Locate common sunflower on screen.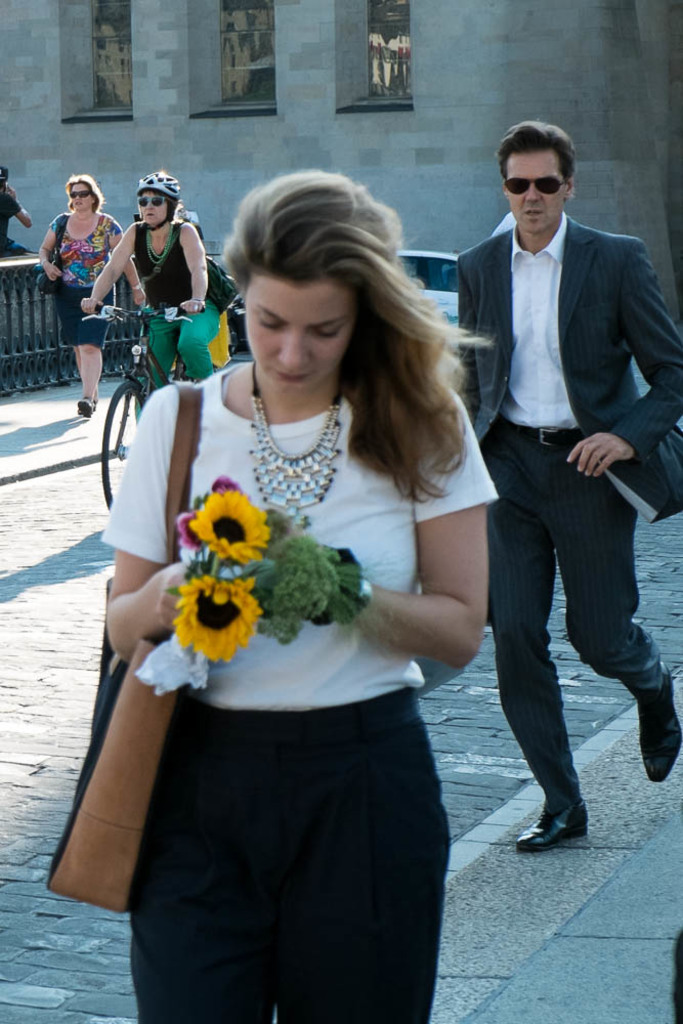
On screen at Rect(170, 571, 265, 665).
